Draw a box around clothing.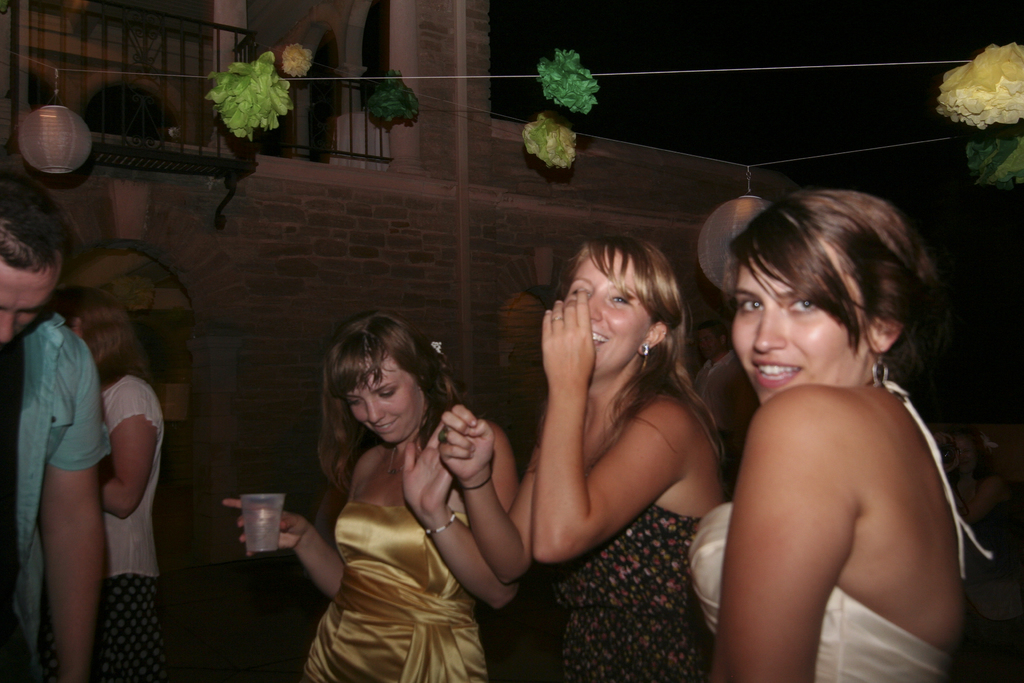
x1=534 y1=500 x2=696 y2=682.
